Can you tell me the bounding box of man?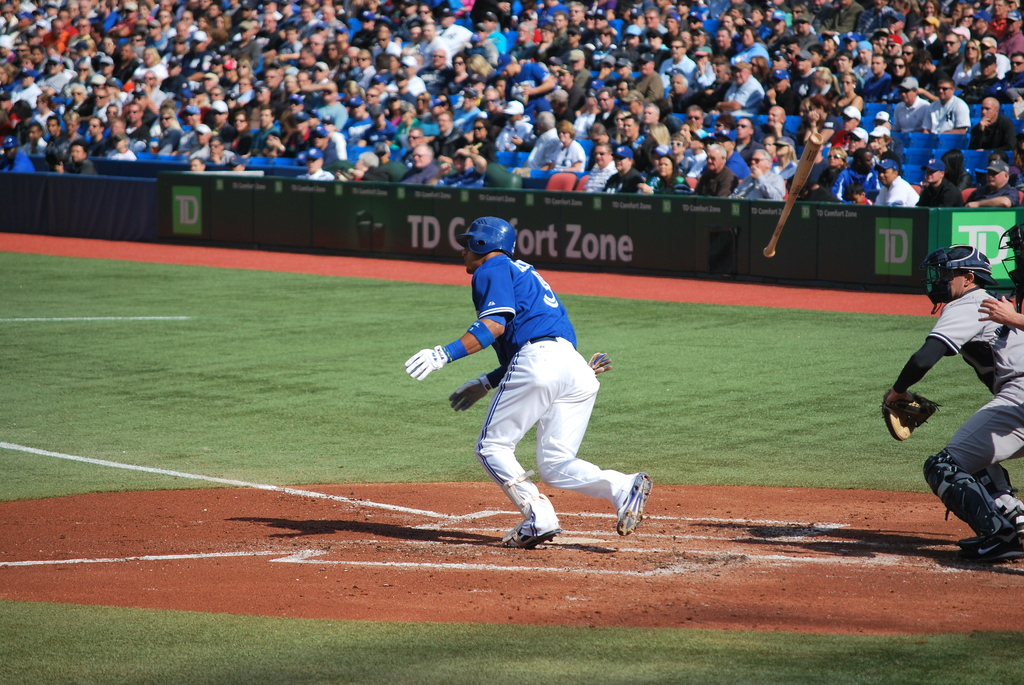
crop(977, 33, 1012, 72).
